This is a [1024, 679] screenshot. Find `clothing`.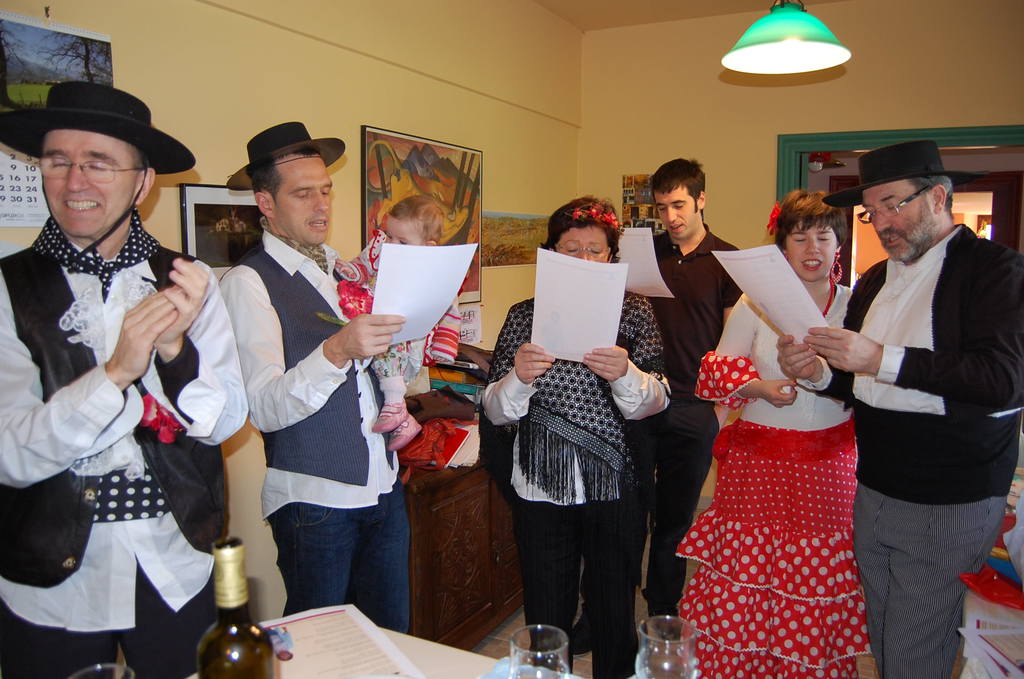
Bounding box: left=796, top=220, right=1023, bottom=678.
